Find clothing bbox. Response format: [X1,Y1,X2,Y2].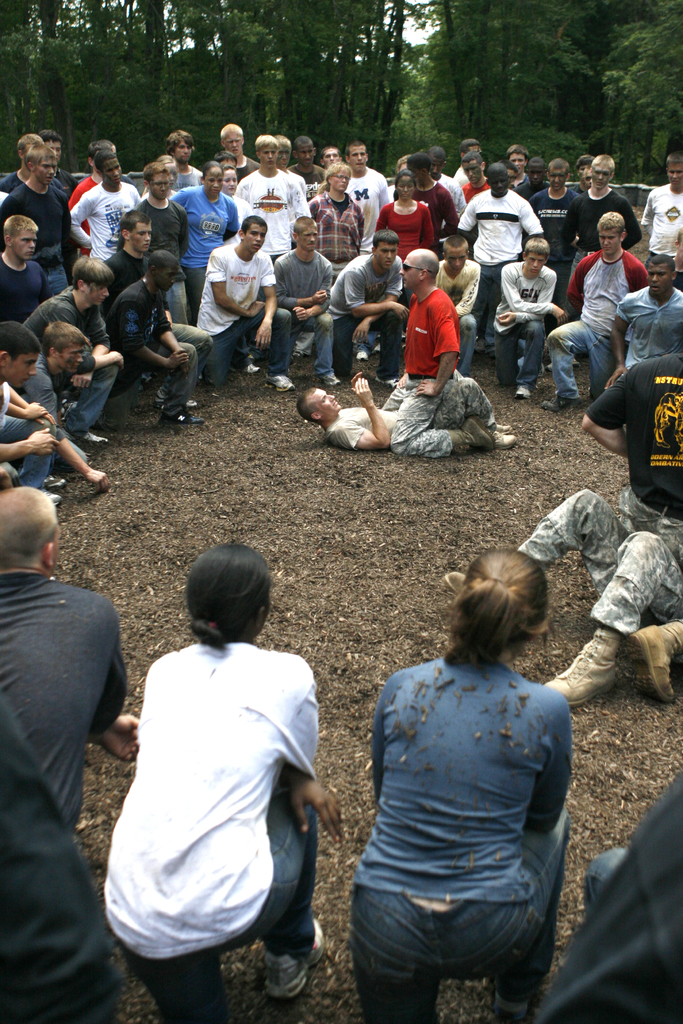
[135,195,194,309].
